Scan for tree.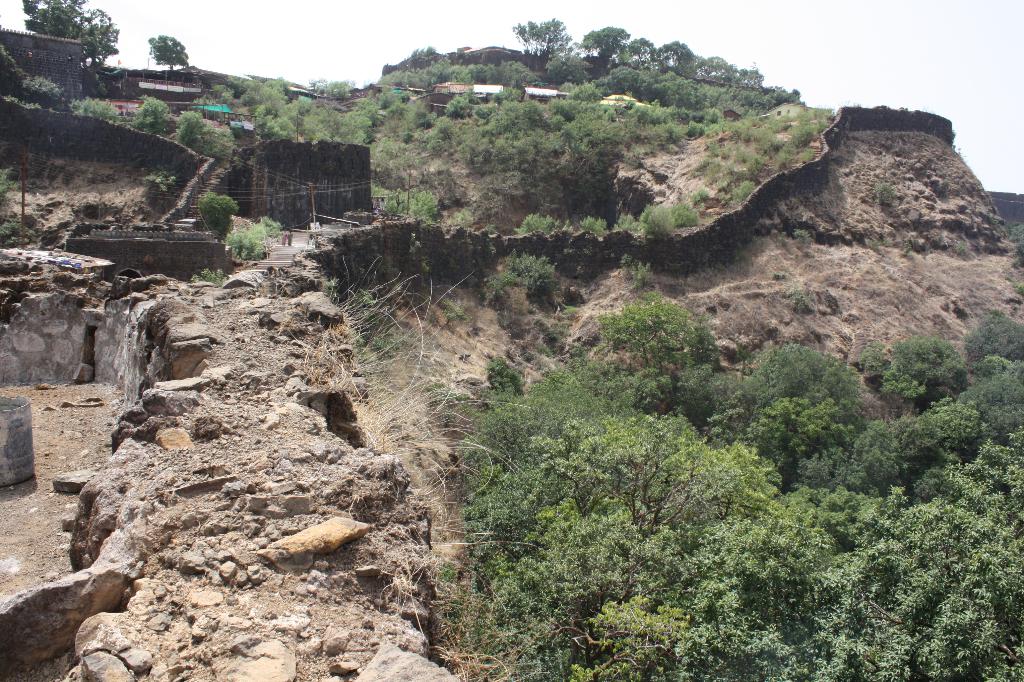
Scan result: (656,40,695,73).
